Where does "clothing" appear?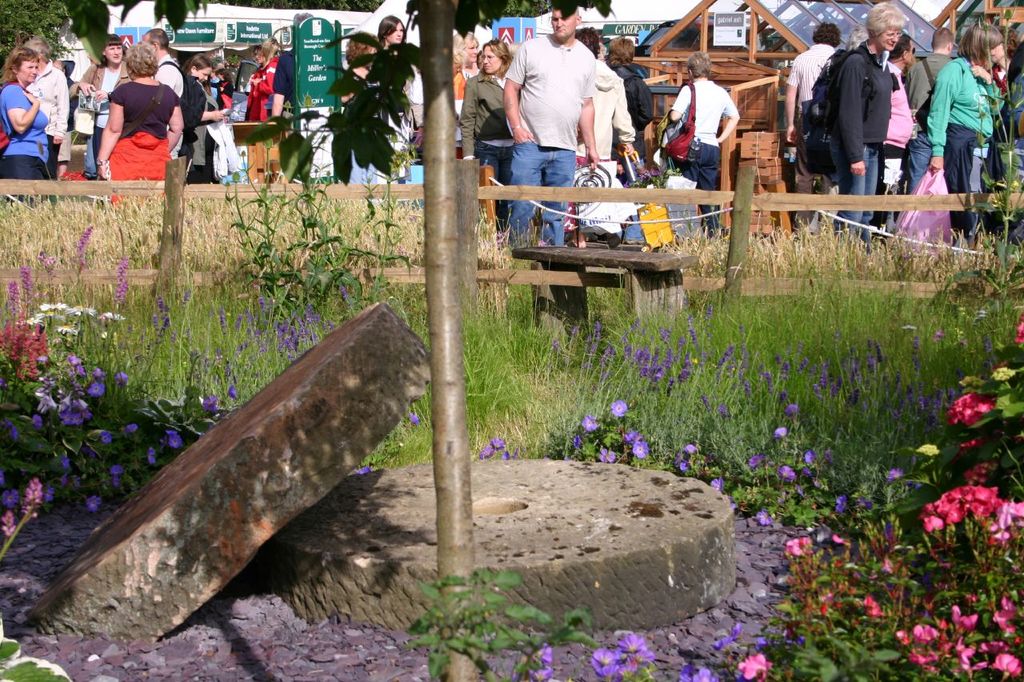
Appears at (x1=26, y1=66, x2=70, y2=172).
